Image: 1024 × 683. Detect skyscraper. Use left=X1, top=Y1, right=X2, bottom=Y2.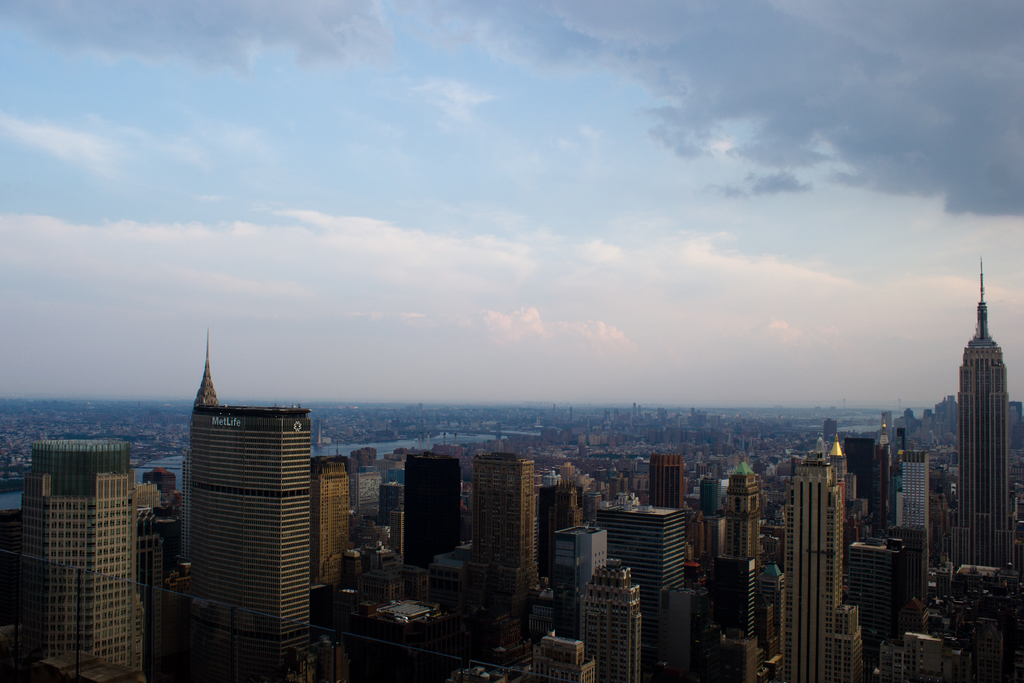
left=880, top=407, right=896, bottom=444.
